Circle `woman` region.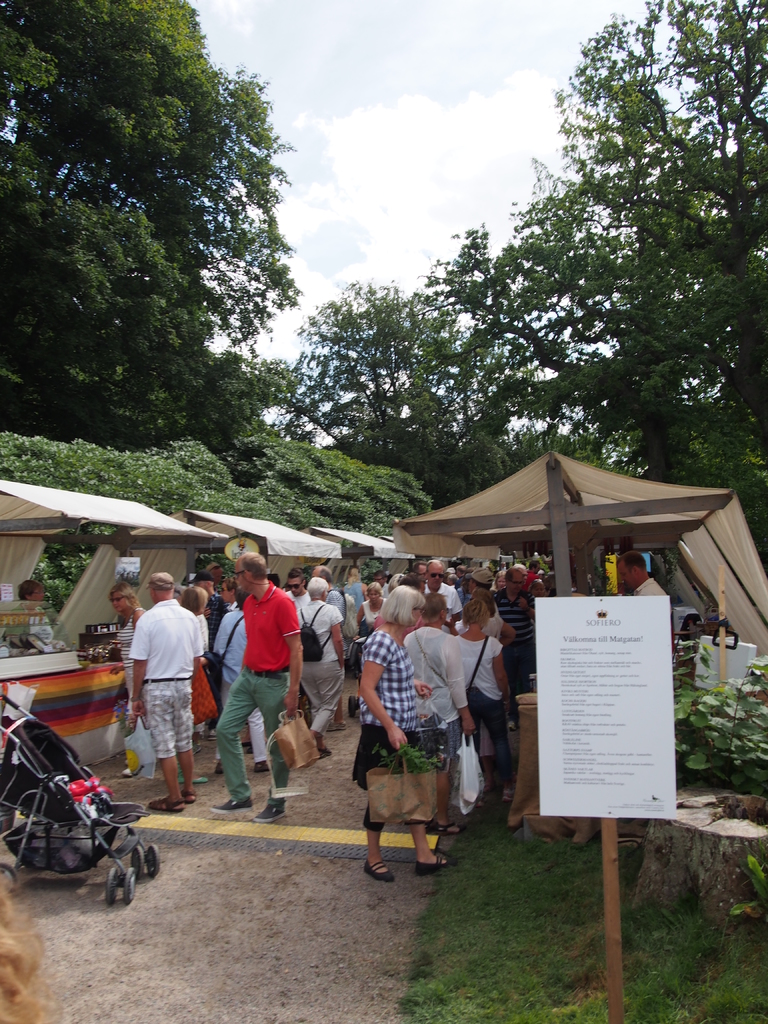
Region: region(339, 612, 460, 874).
